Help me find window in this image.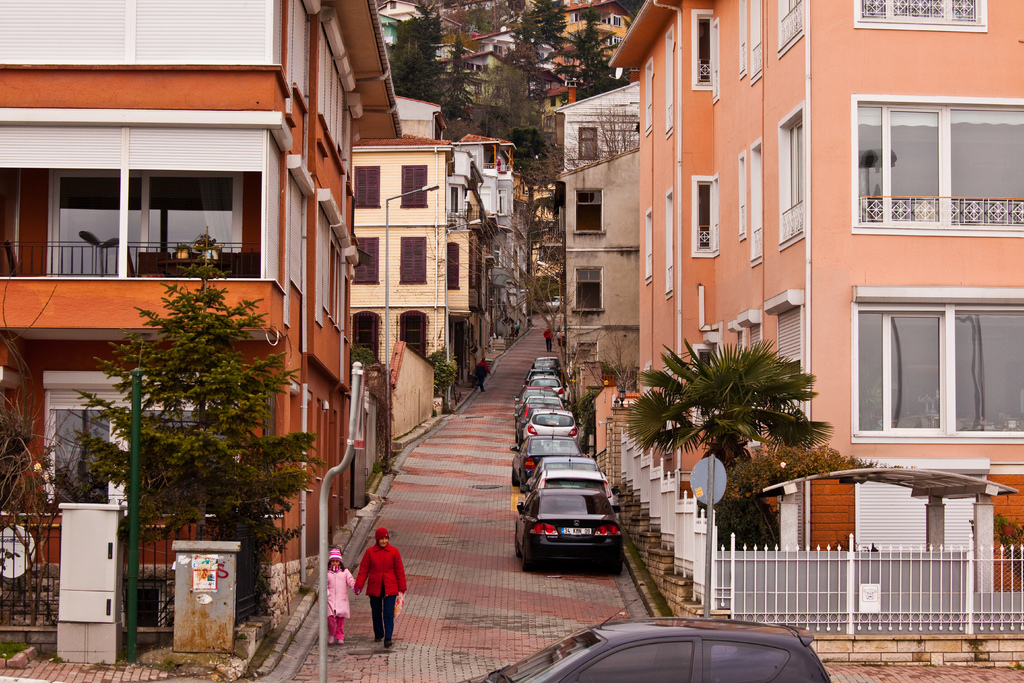
Found it: rect(844, 285, 1023, 448).
